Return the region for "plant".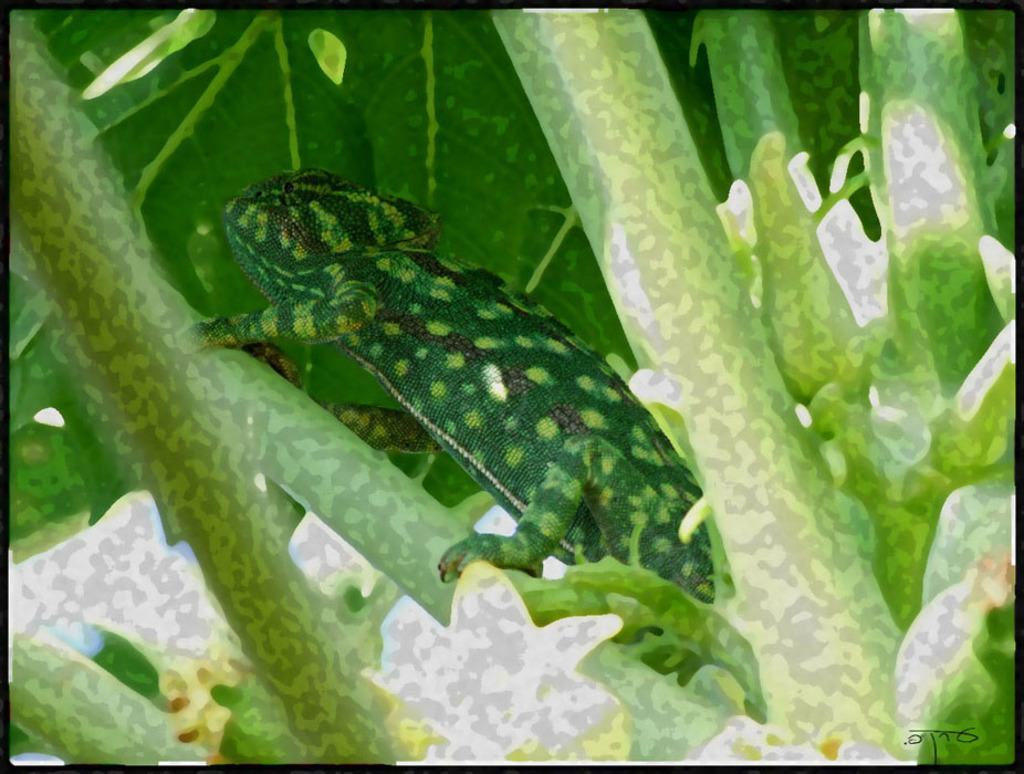
l=30, t=6, r=881, b=697.
